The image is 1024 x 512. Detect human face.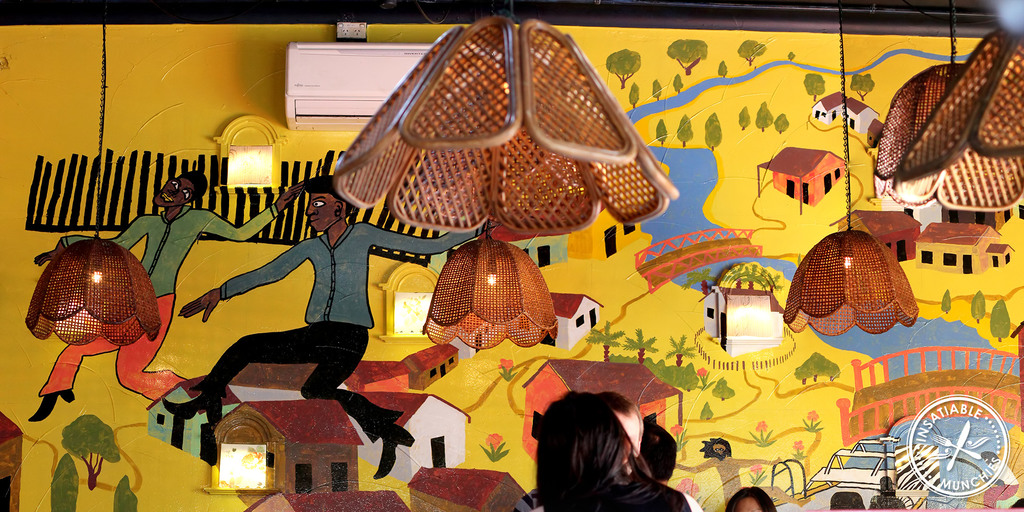
Detection: x1=611 y1=412 x2=640 y2=456.
